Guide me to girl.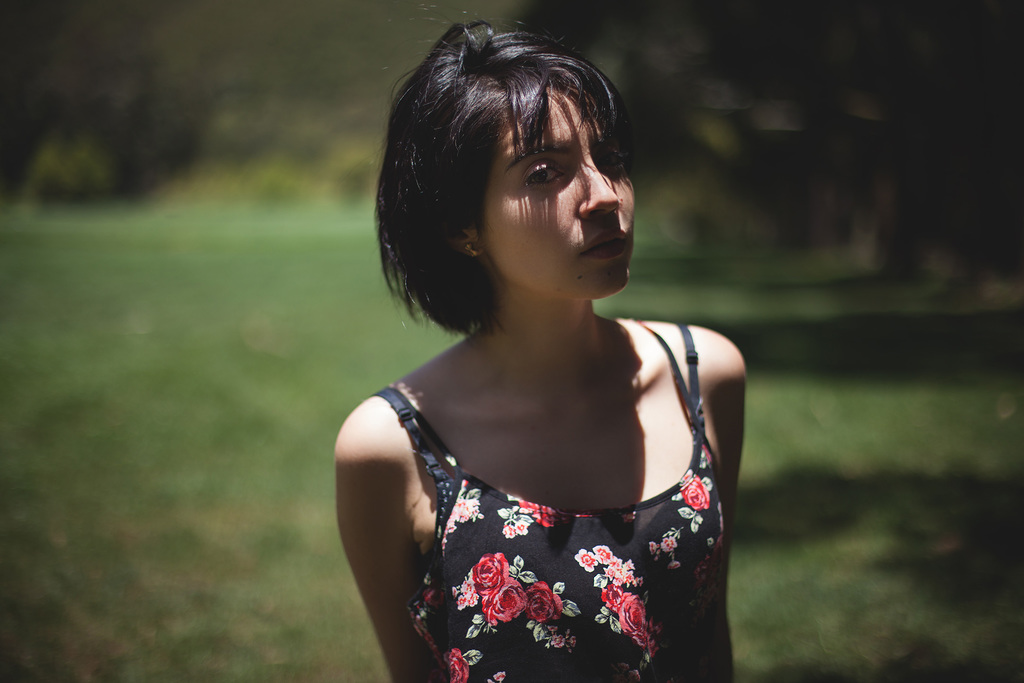
Guidance: bbox=[333, 0, 748, 682].
